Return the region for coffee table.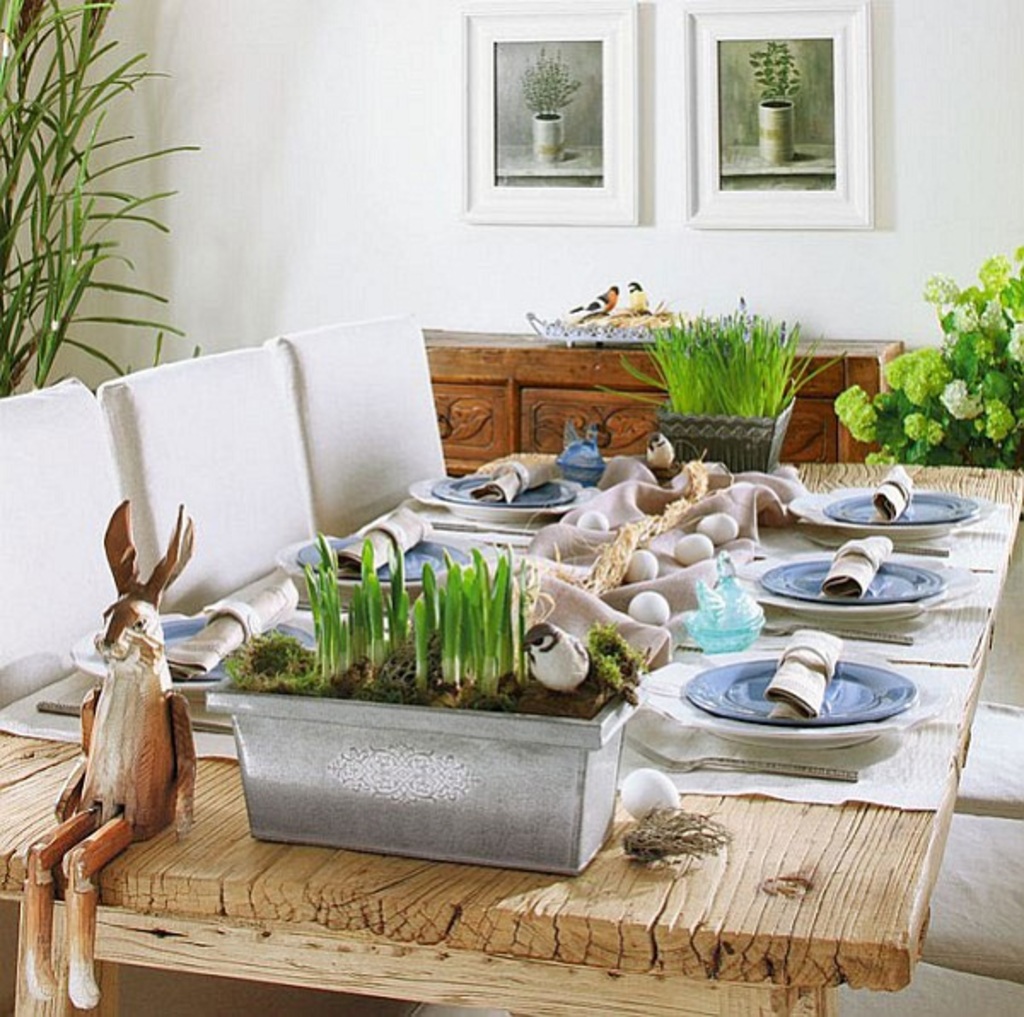
detection(0, 452, 1022, 1015).
